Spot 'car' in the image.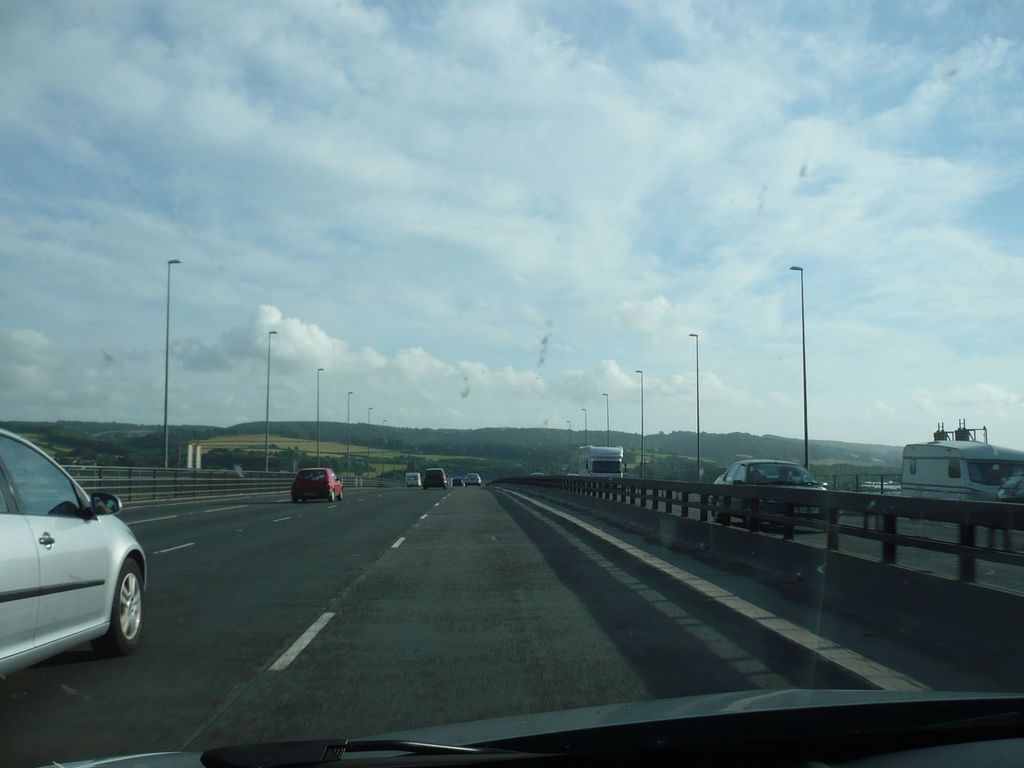
'car' found at [left=3, top=420, right=154, bottom=682].
